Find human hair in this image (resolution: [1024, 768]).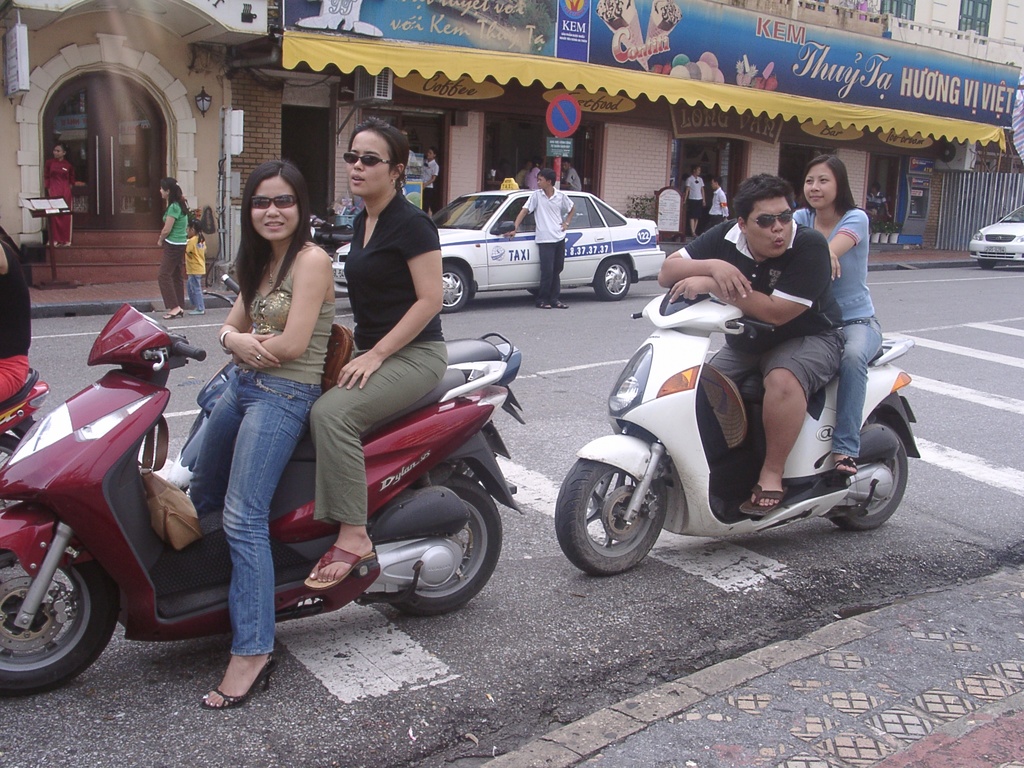
box=[802, 150, 856, 223].
